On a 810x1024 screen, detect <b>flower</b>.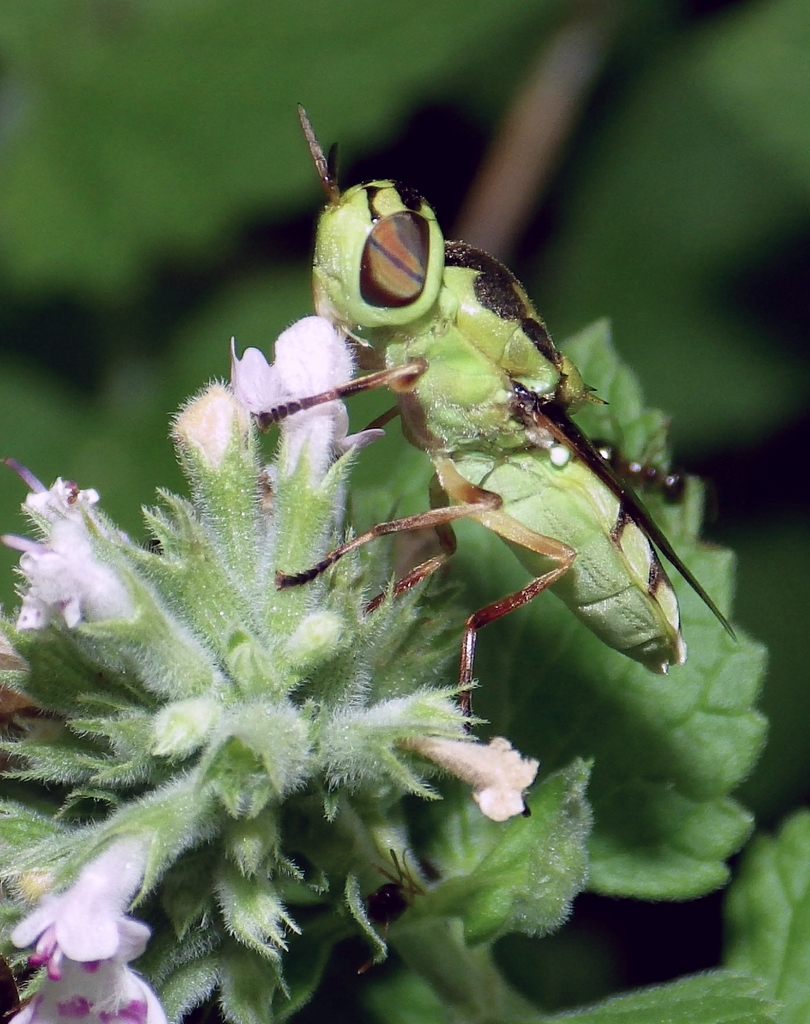
<box>165,383,249,468</box>.
